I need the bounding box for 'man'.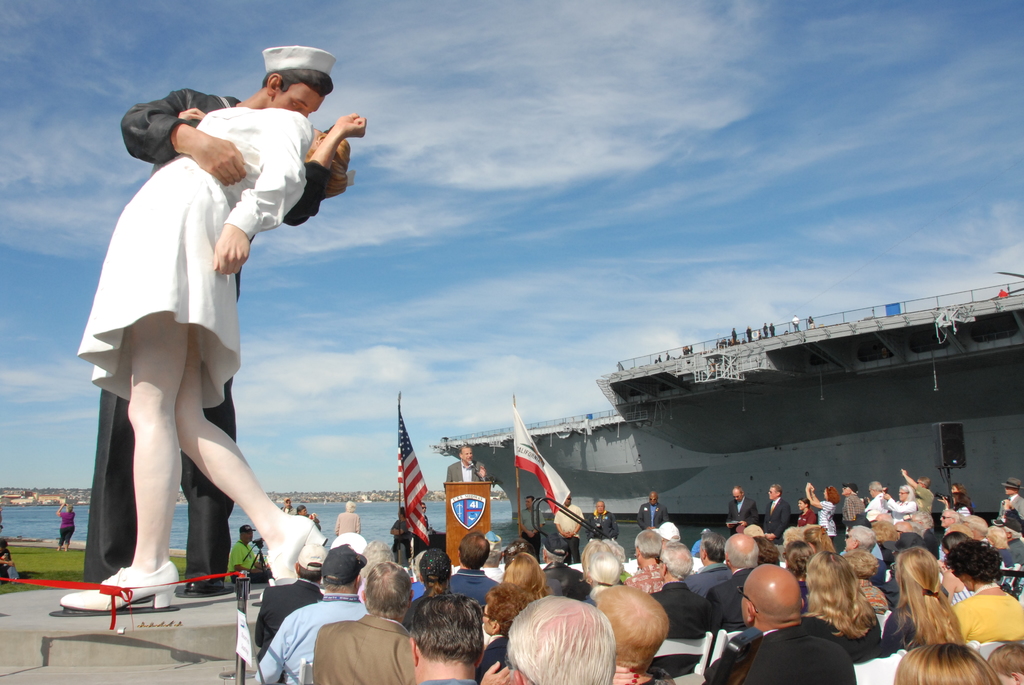
Here it is: (845, 489, 867, 524).
